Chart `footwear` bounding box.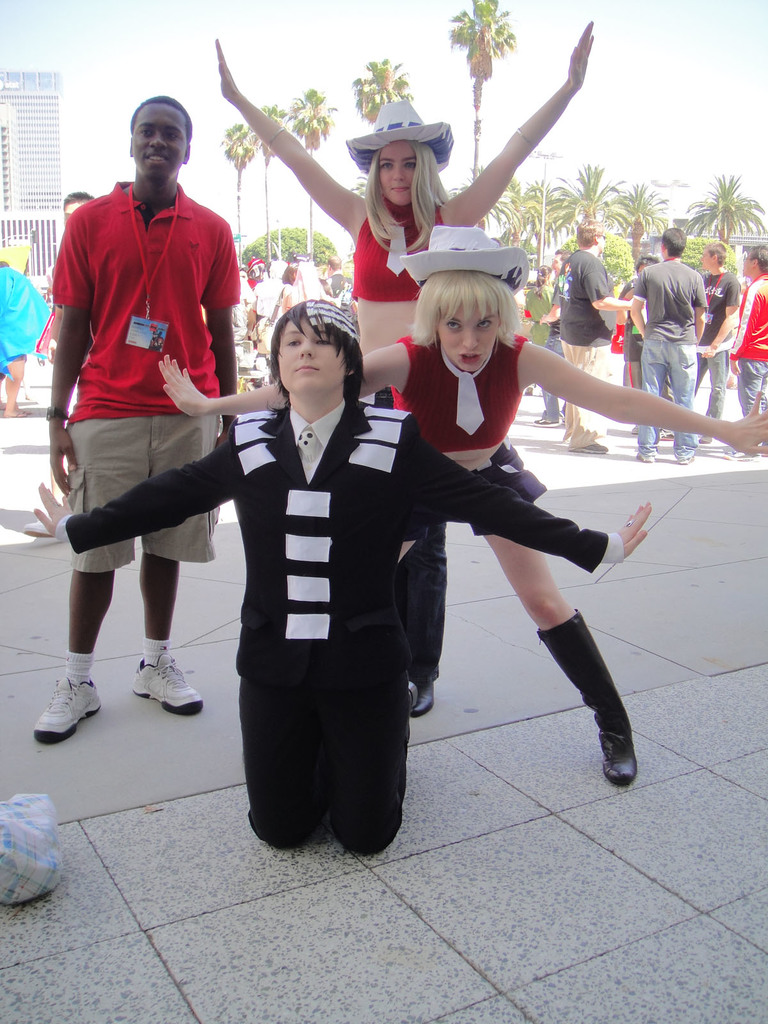
Charted: bbox(131, 644, 202, 717).
